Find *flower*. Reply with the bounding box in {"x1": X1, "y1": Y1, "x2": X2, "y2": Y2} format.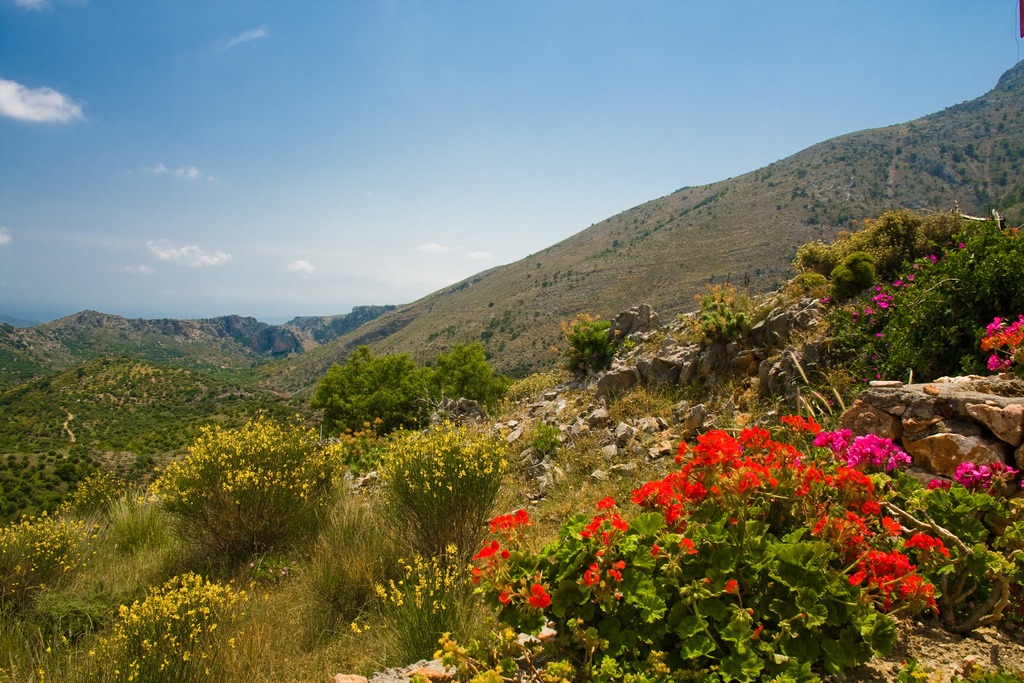
{"x1": 685, "y1": 425, "x2": 745, "y2": 473}.
